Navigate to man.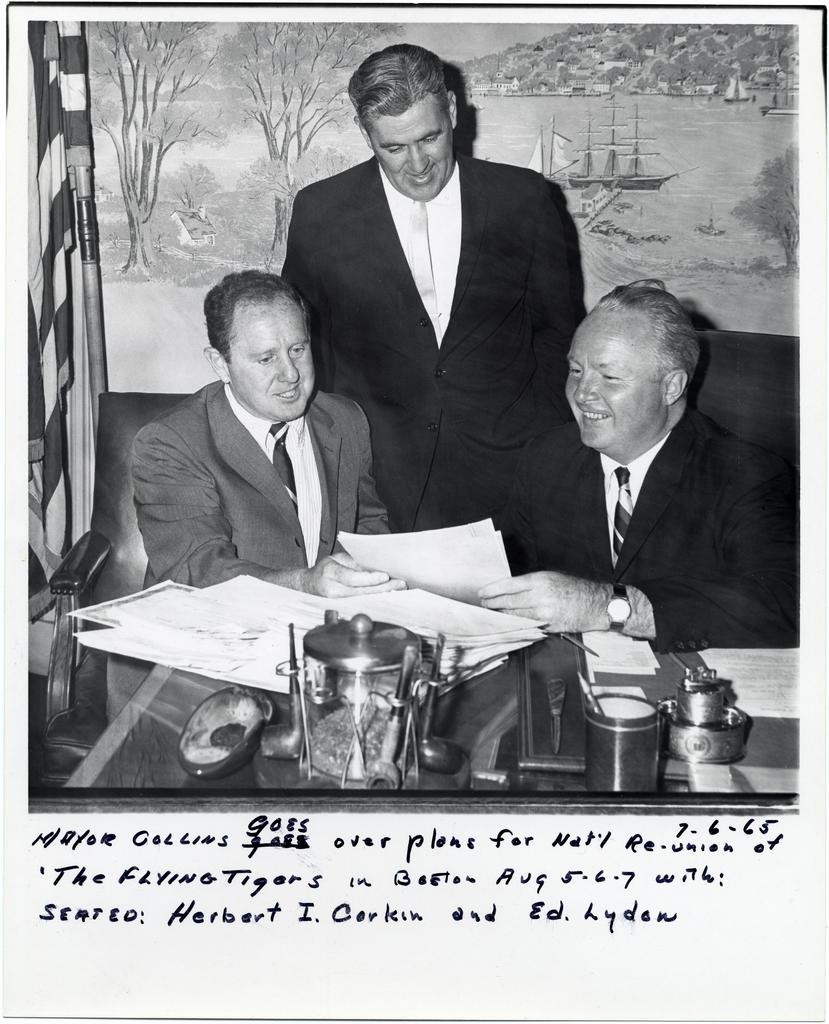
Navigation target: crop(275, 42, 595, 554).
